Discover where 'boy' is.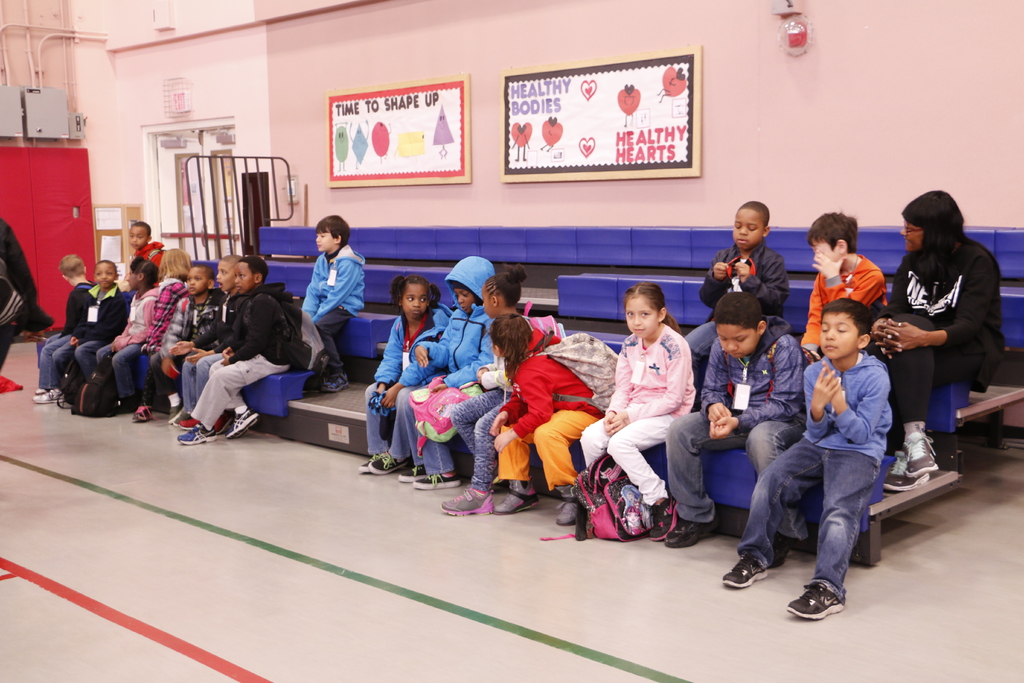
Discovered at box(28, 251, 95, 400).
